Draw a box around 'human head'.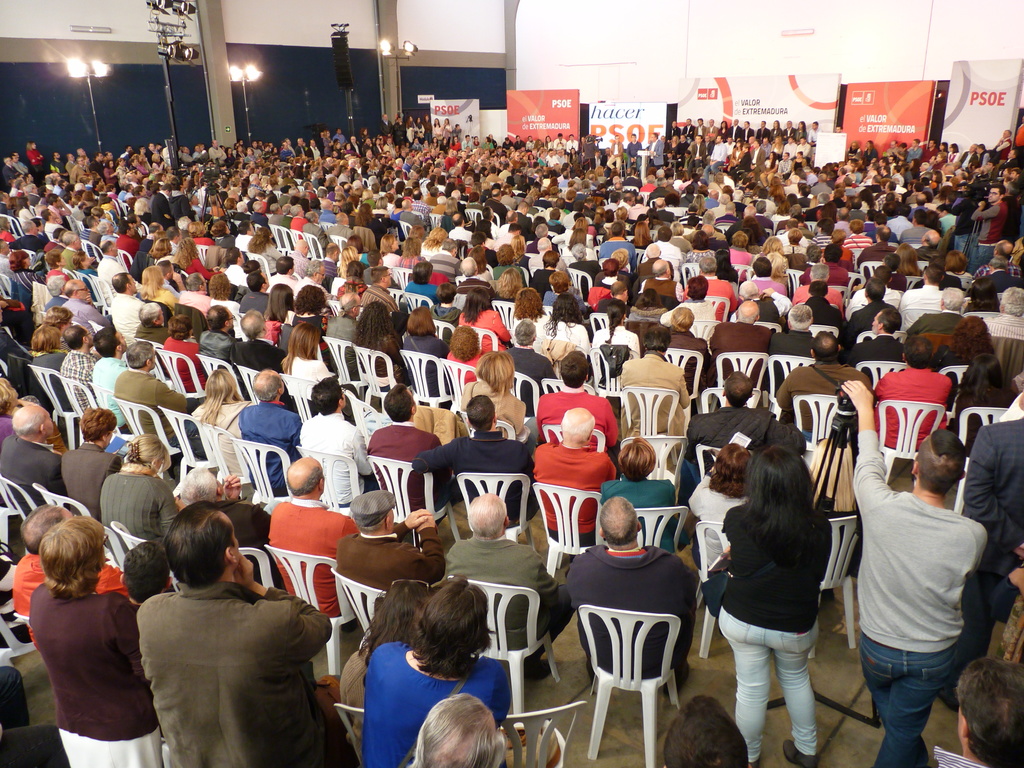
bbox(161, 499, 244, 583).
